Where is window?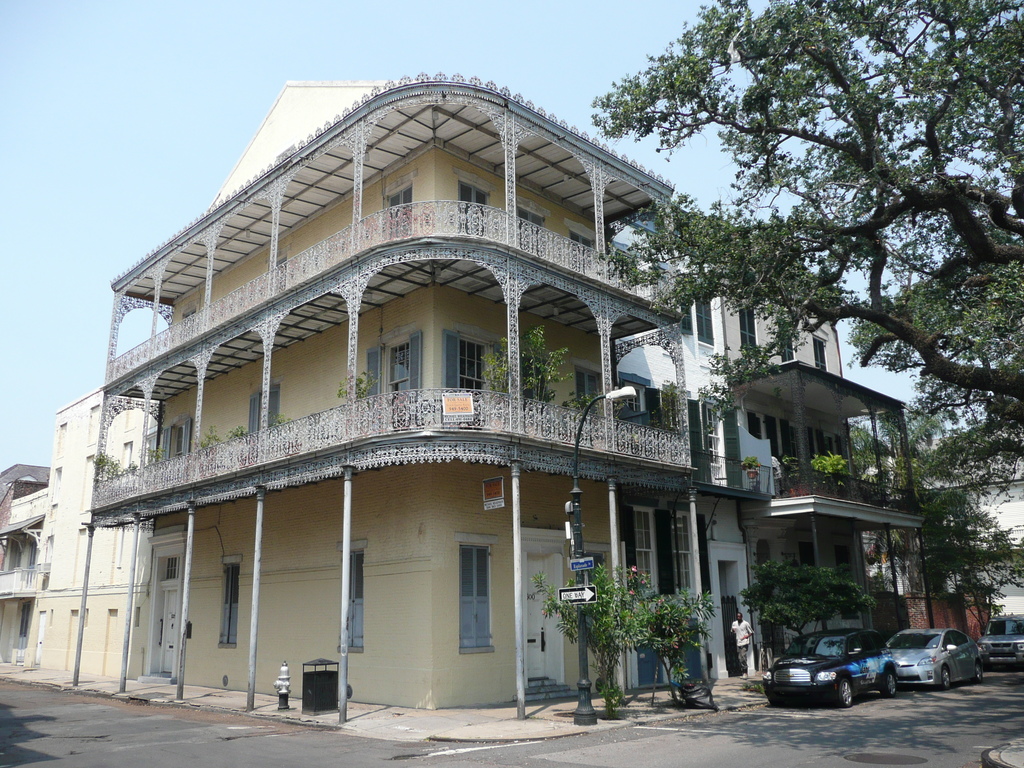
618, 502, 655, 604.
